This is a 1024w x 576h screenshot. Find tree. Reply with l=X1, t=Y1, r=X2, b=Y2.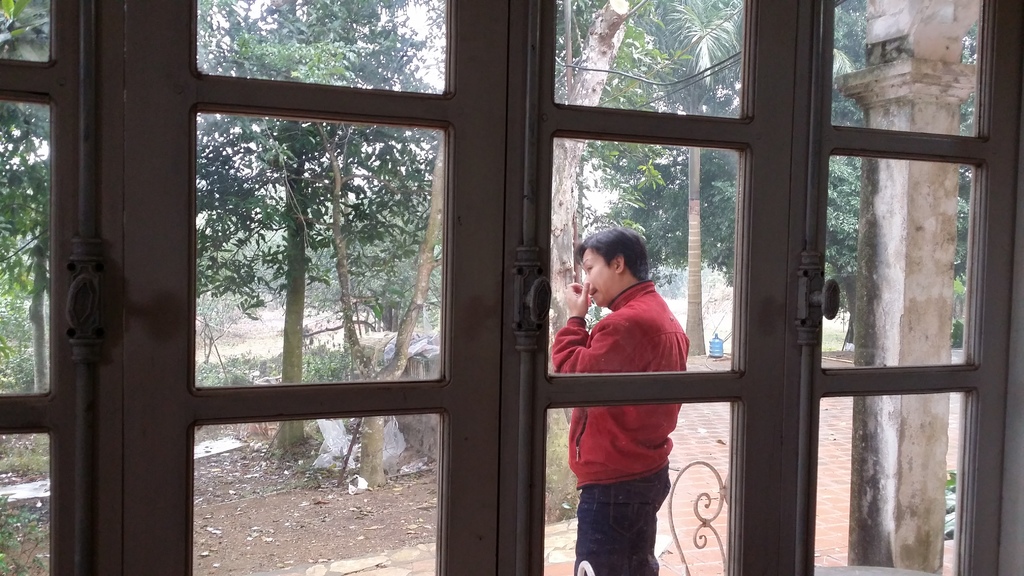
l=190, t=0, r=446, b=497.
